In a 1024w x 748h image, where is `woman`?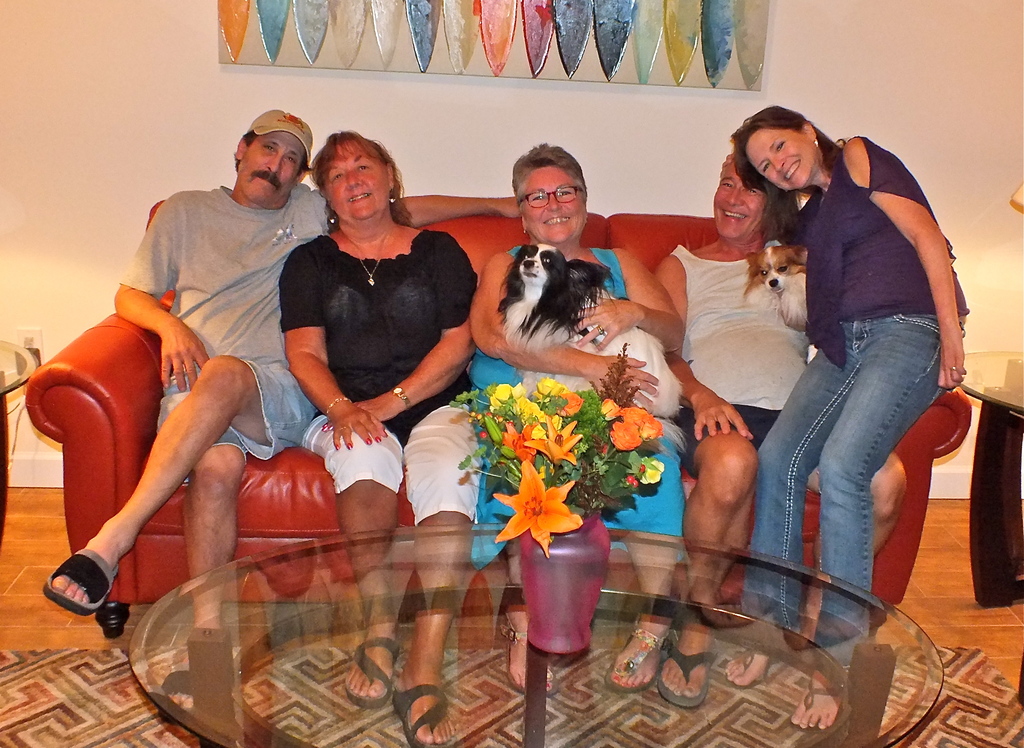
x1=456, y1=181, x2=682, y2=669.
